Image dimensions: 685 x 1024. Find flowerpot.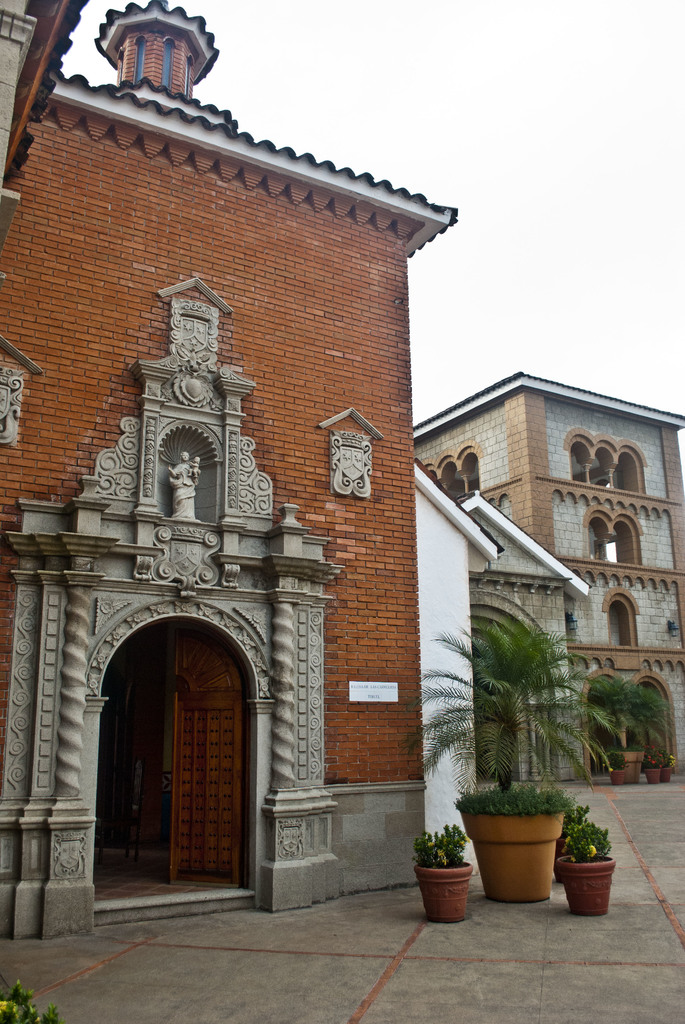
pyautogui.locateOnScreen(608, 770, 625, 784).
